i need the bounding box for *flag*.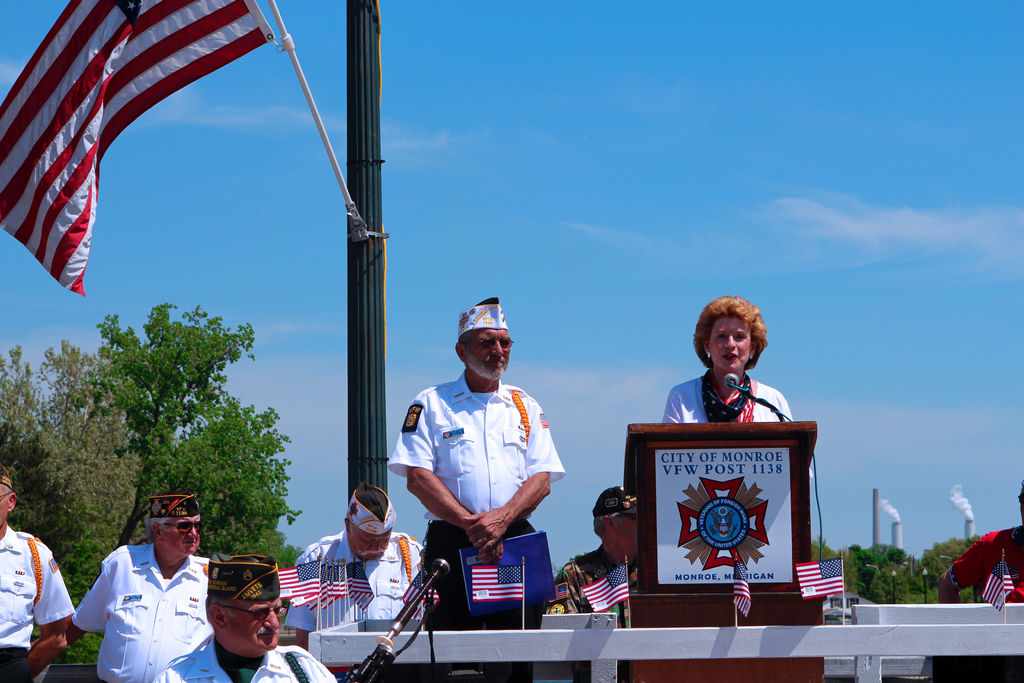
Here it is: <region>342, 559, 373, 604</region>.
